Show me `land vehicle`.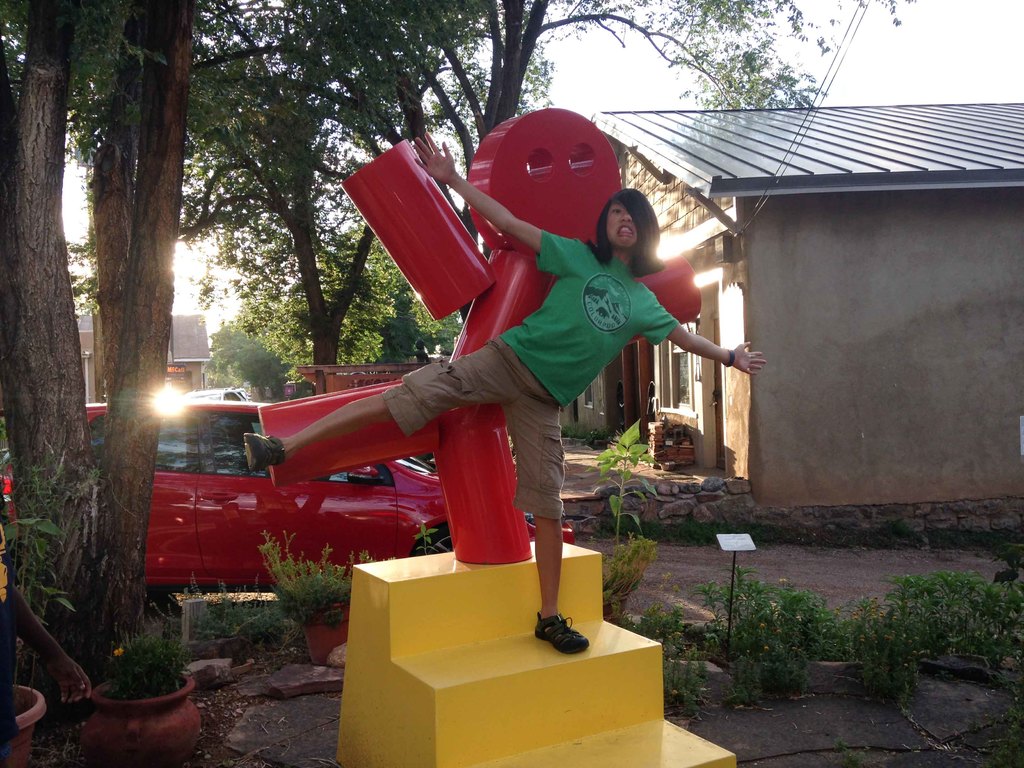
`land vehicle` is here: 0,392,573,589.
